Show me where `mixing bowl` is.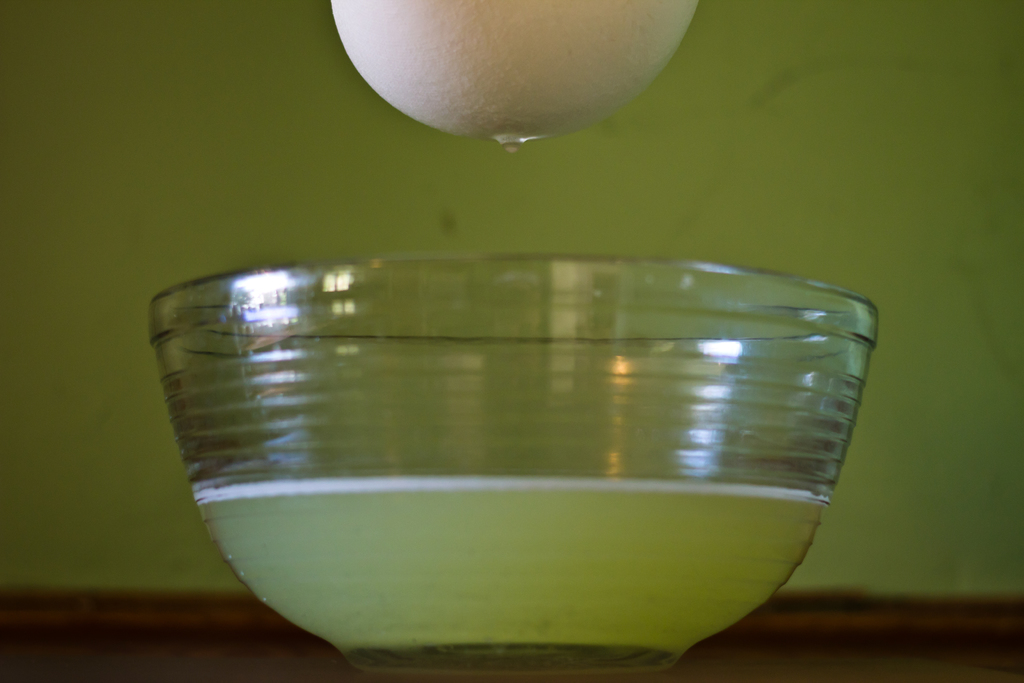
`mixing bowl` is at (x1=159, y1=243, x2=852, y2=682).
